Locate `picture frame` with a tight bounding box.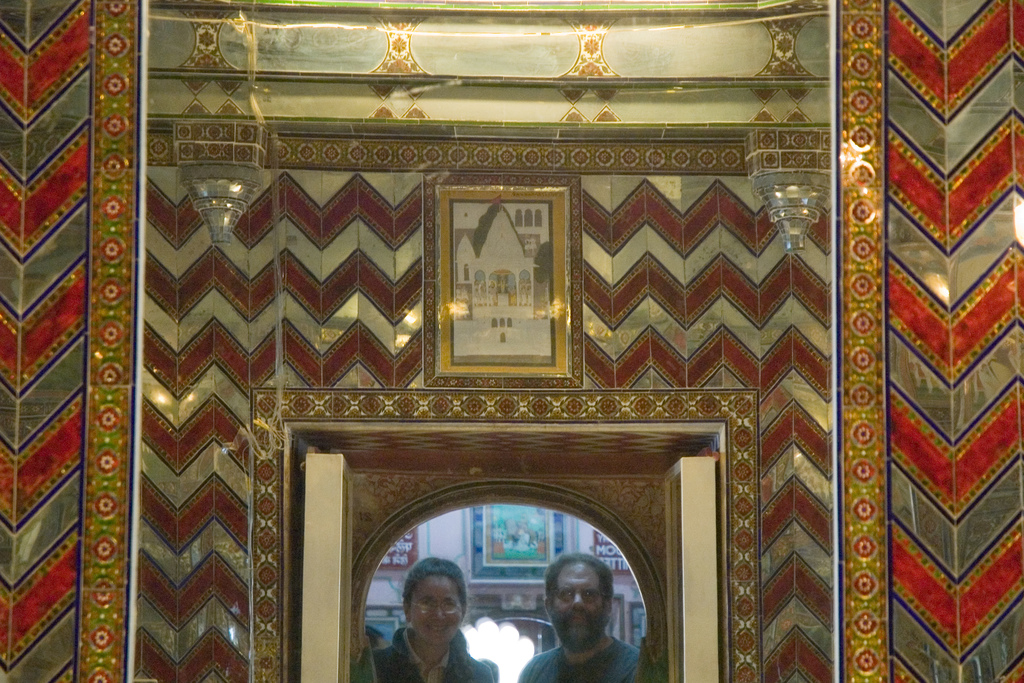
[left=436, top=184, right=584, bottom=388].
